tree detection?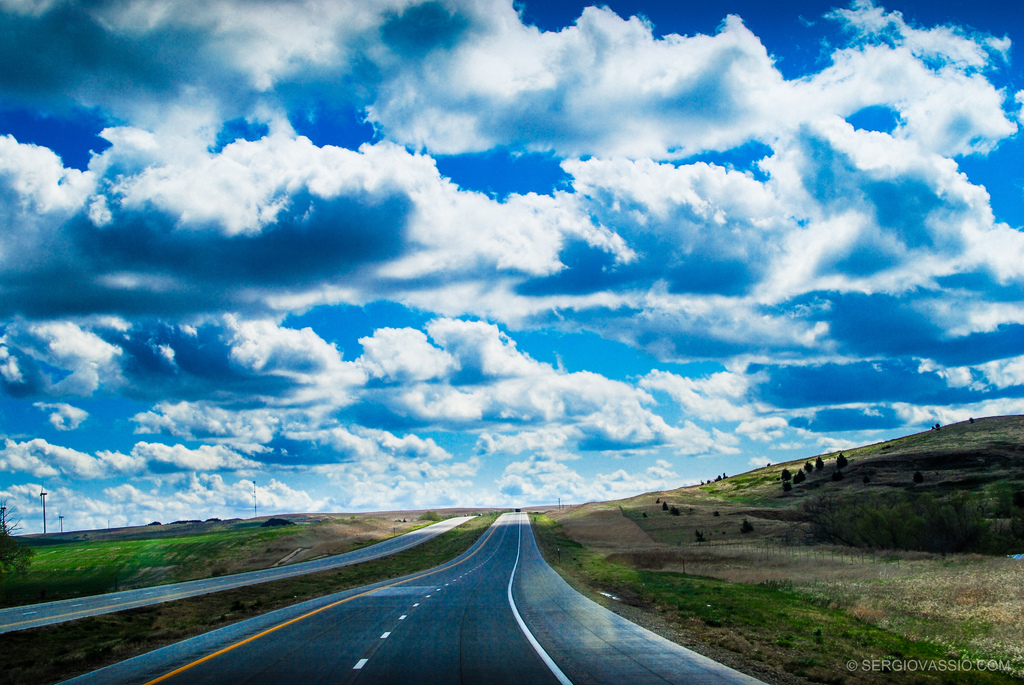
780, 467, 793, 476
